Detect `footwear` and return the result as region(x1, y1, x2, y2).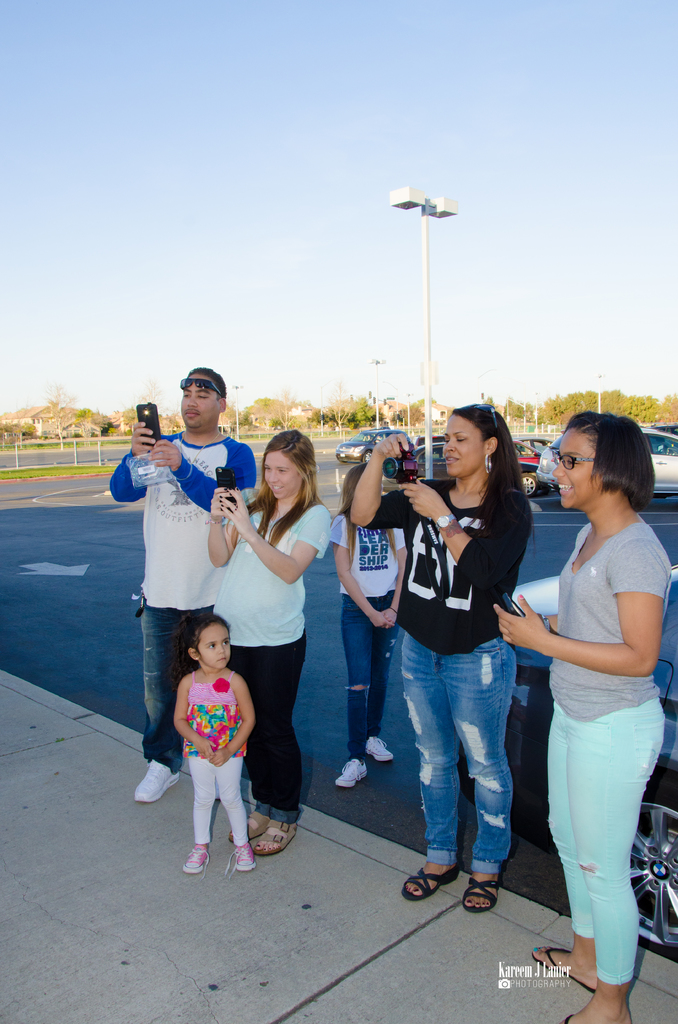
region(457, 876, 501, 918).
